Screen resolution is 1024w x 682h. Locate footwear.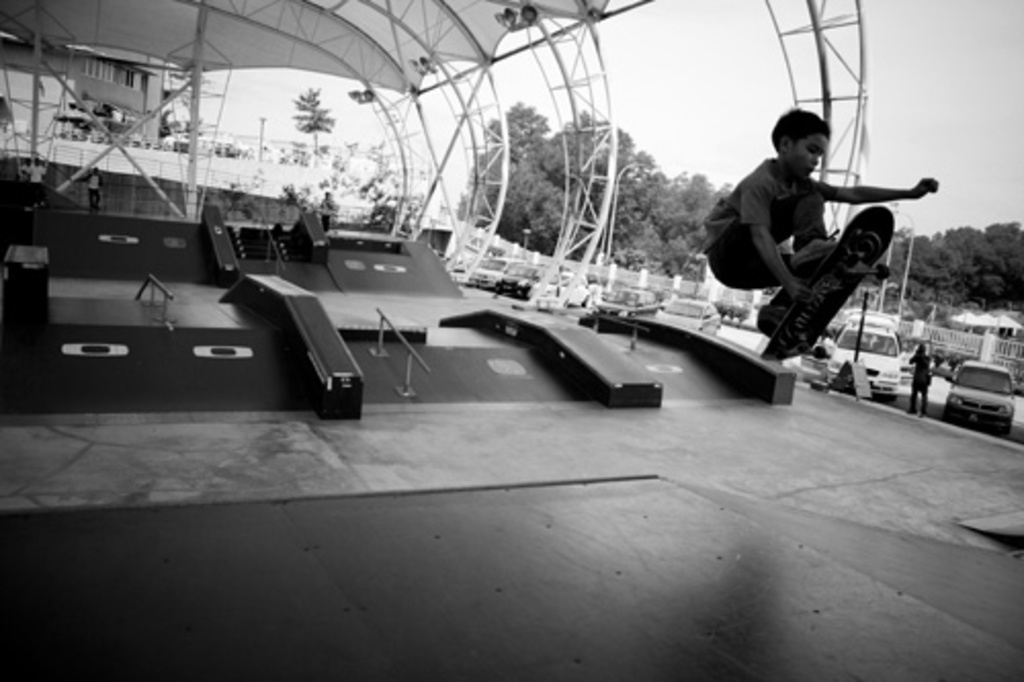
x1=784 y1=238 x2=836 y2=270.
